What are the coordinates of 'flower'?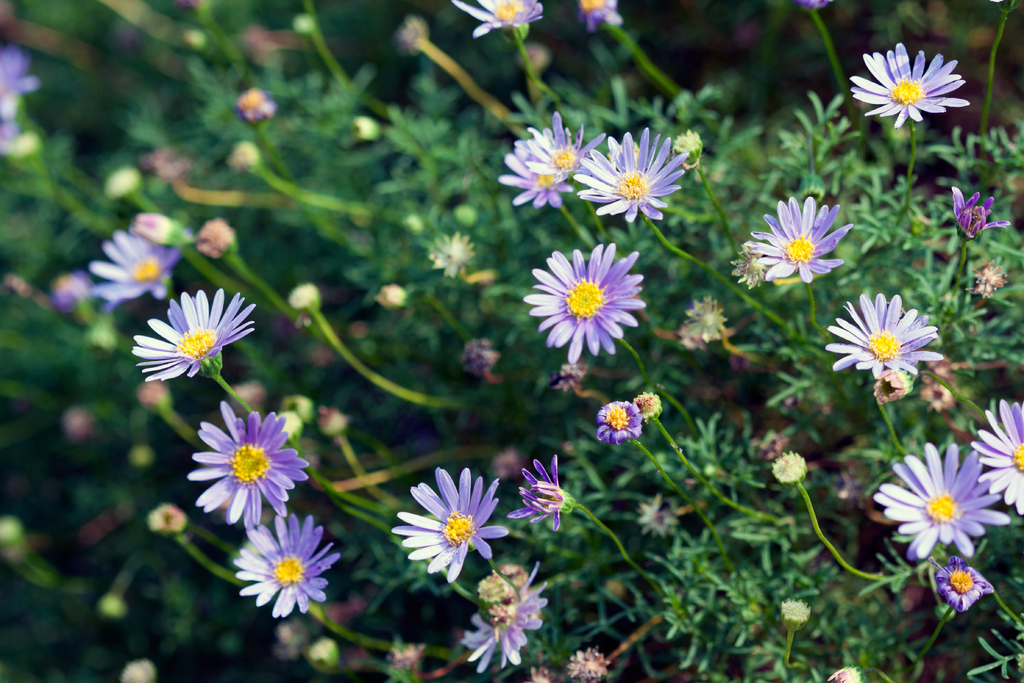
detection(971, 400, 1023, 518).
